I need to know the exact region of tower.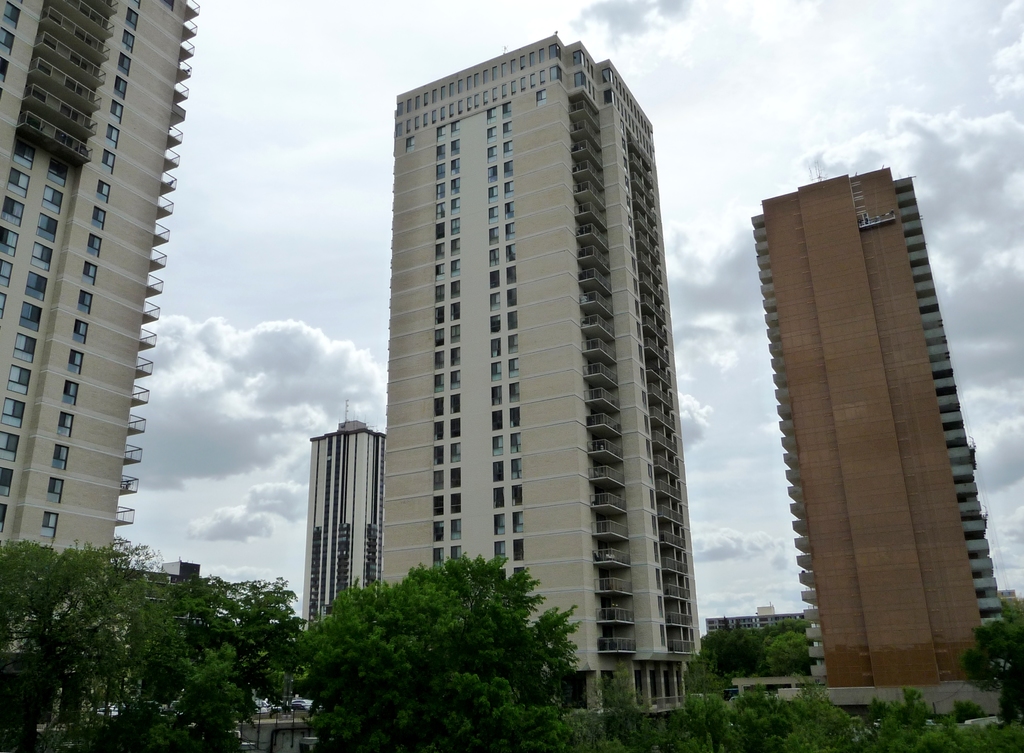
Region: BBox(308, 417, 389, 635).
